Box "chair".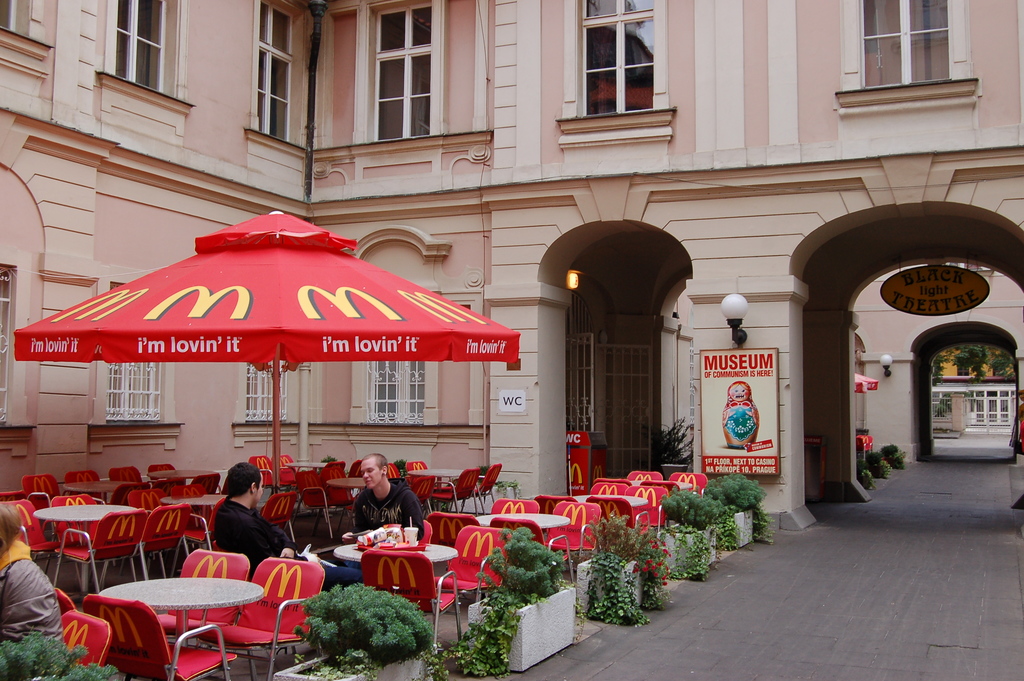
bbox=(149, 463, 182, 483).
